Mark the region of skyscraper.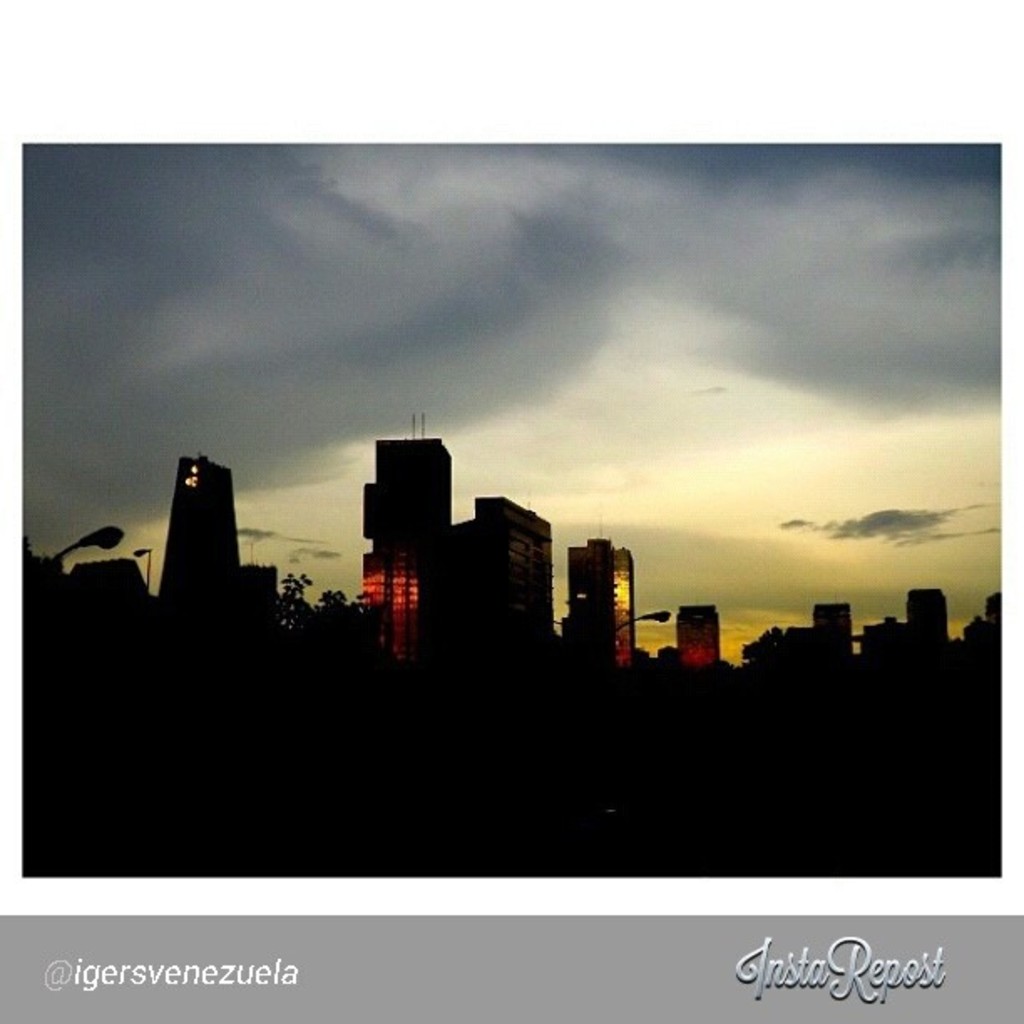
Region: <bbox>157, 458, 248, 596</bbox>.
